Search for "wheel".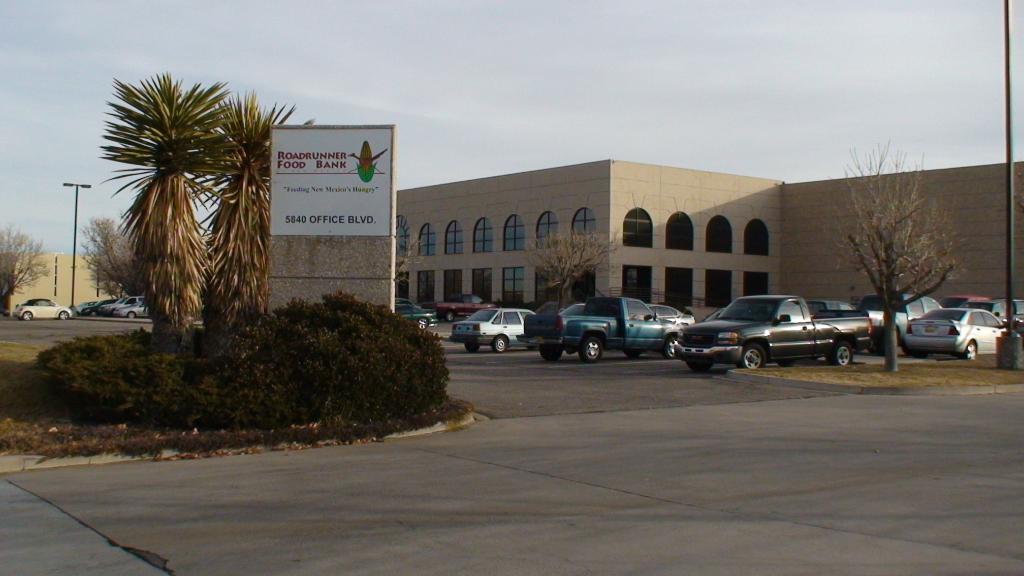
Found at l=624, t=348, r=645, b=358.
